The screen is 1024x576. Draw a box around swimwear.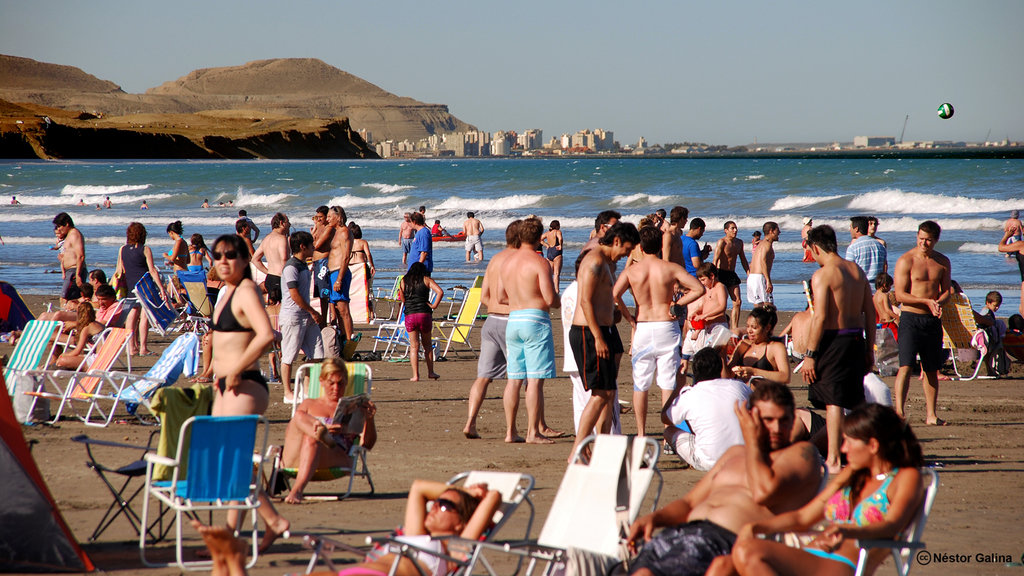
212/280/254/332.
